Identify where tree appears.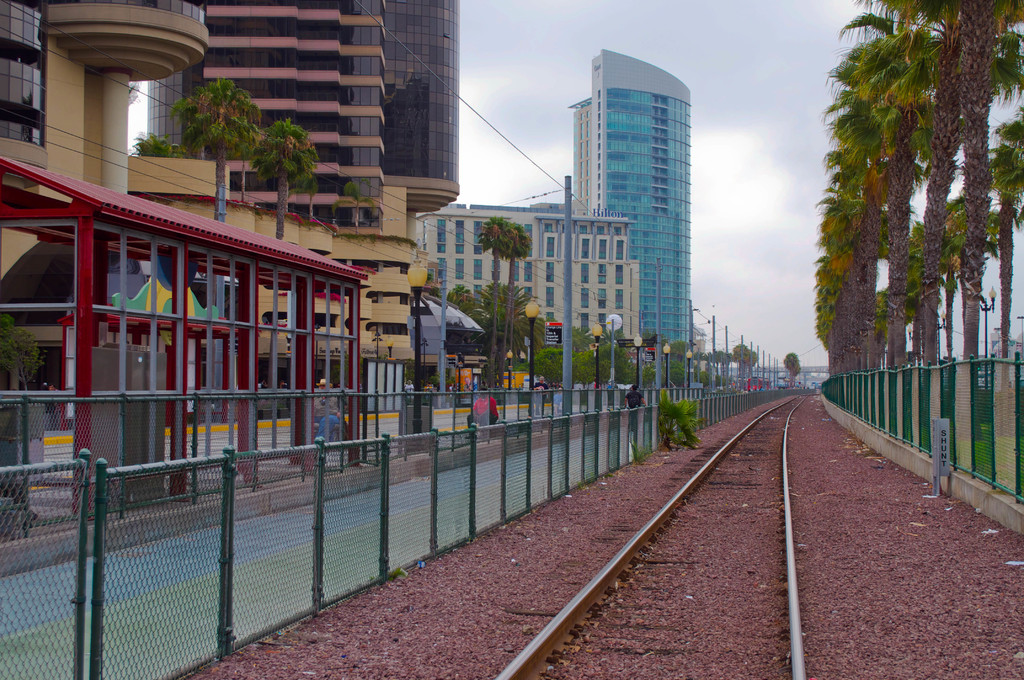
Appears at crop(249, 111, 319, 242).
